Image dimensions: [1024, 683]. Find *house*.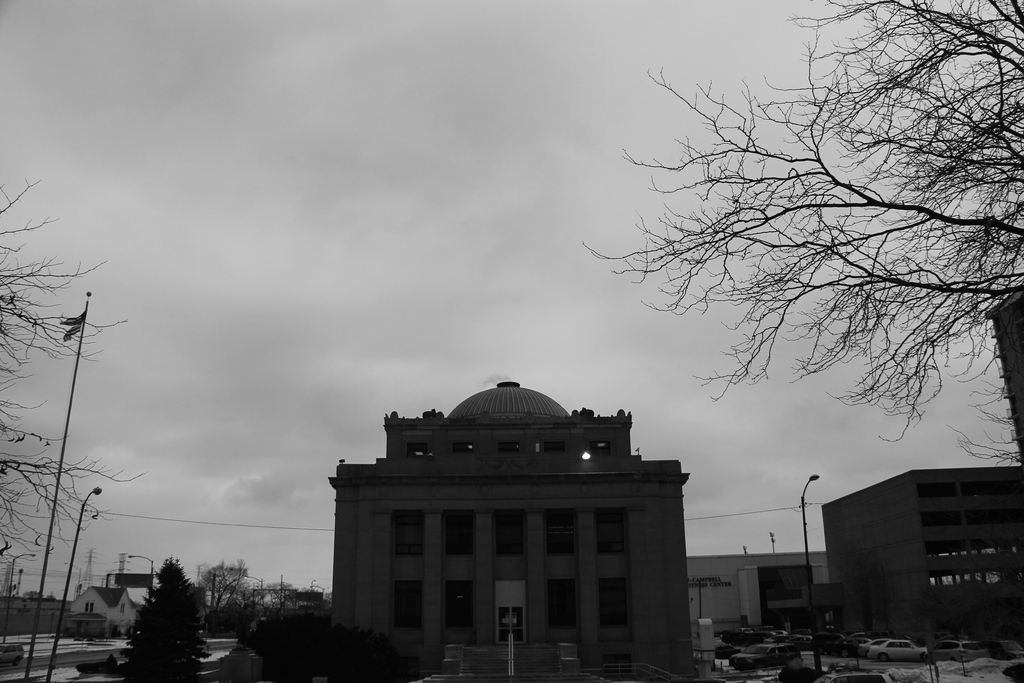
[820,467,1023,647].
